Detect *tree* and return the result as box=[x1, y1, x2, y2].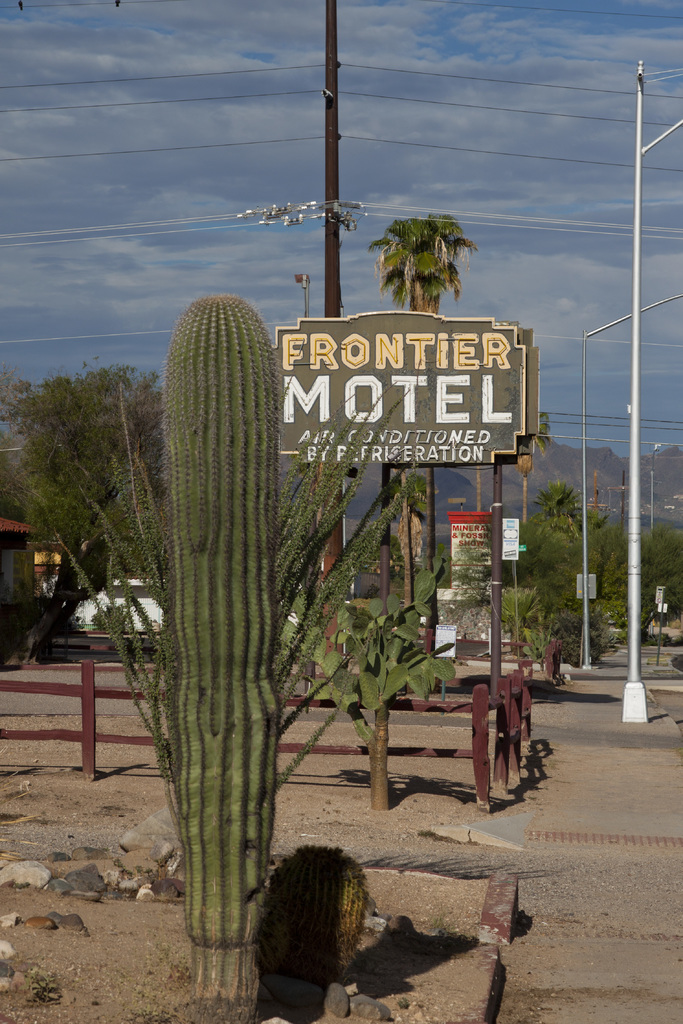
box=[0, 357, 156, 621].
